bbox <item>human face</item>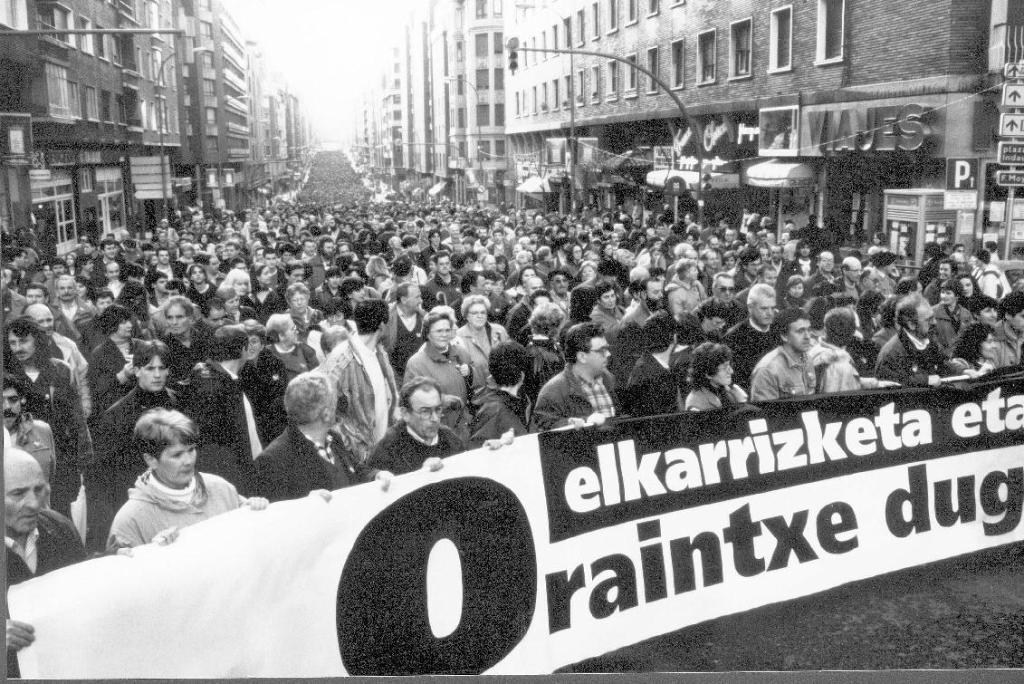
(408, 387, 443, 442)
